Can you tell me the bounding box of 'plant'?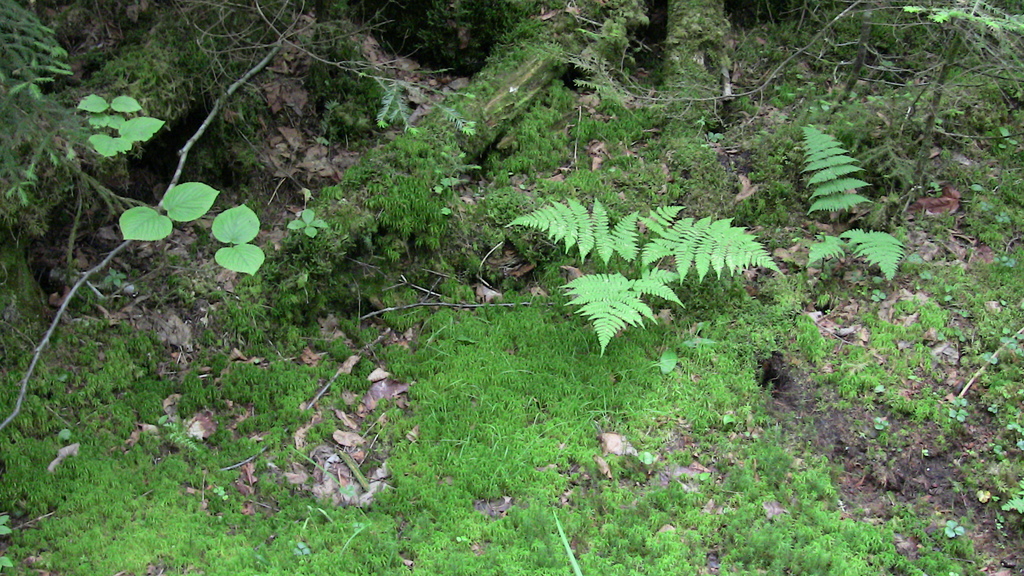
902 0 1023 157.
